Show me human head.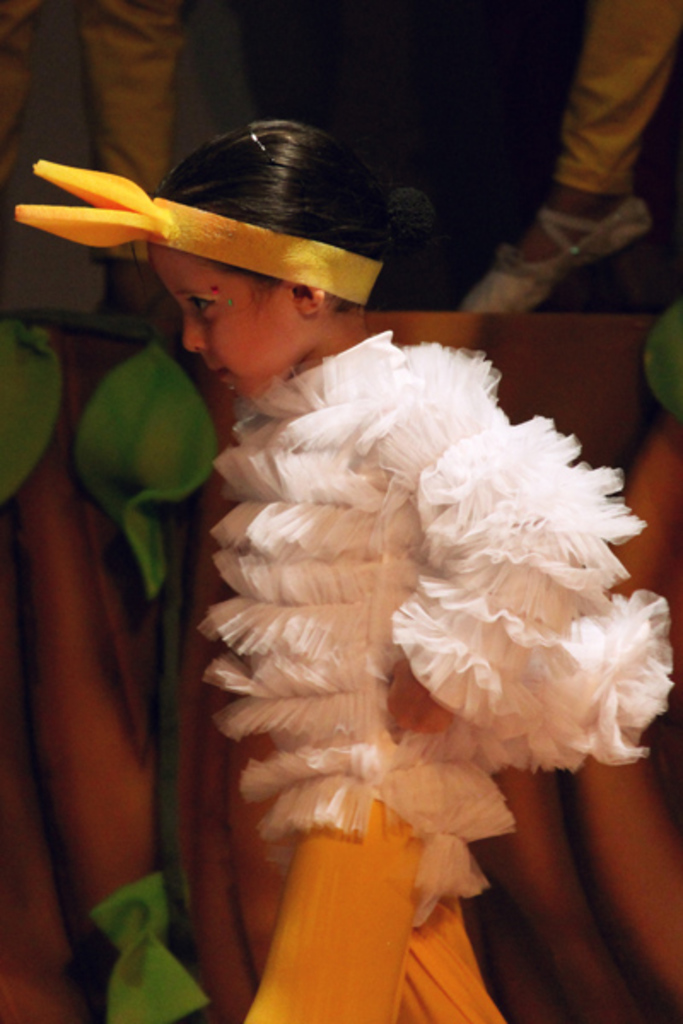
human head is here: [137,111,398,341].
